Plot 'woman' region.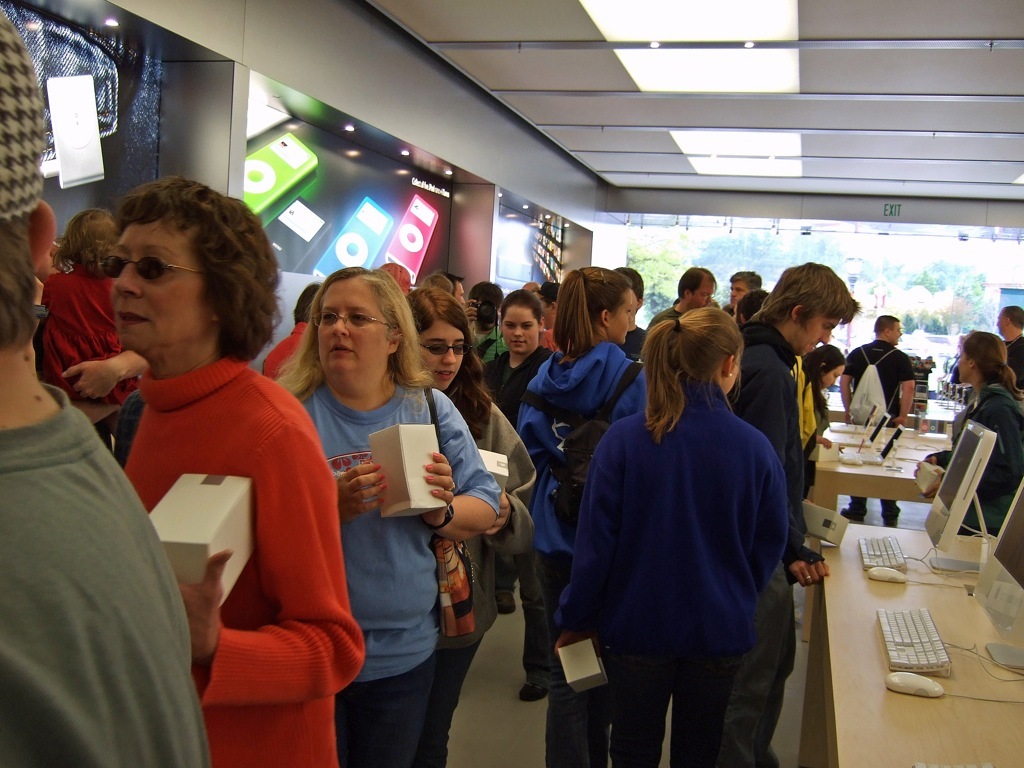
Plotted at [left=793, top=340, right=849, bottom=453].
